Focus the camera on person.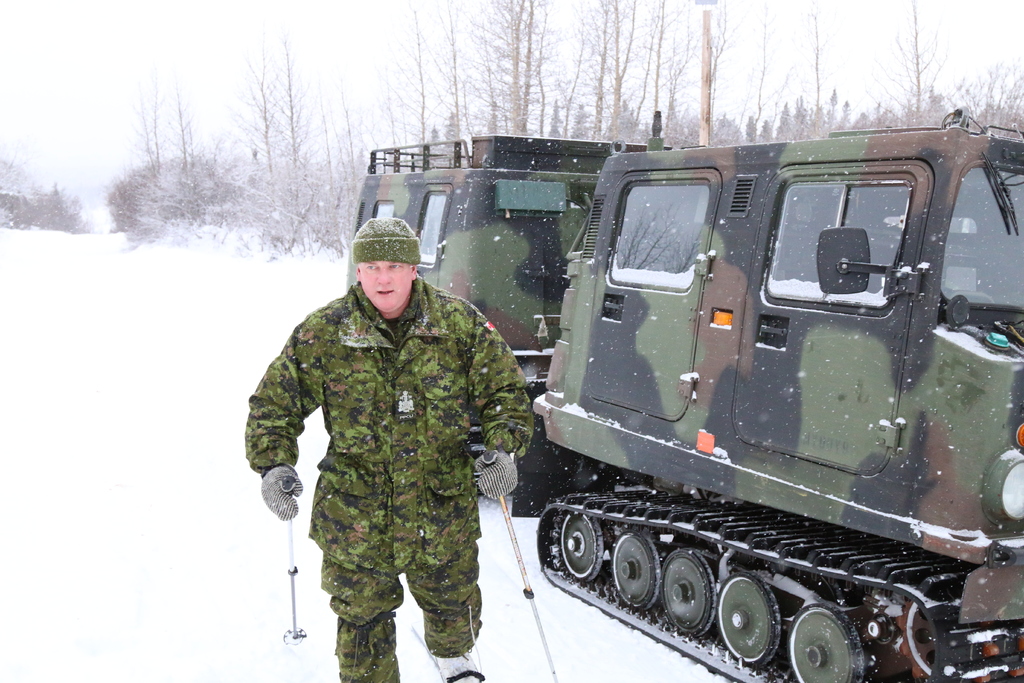
Focus region: l=273, t=206, r=531, b=682.
